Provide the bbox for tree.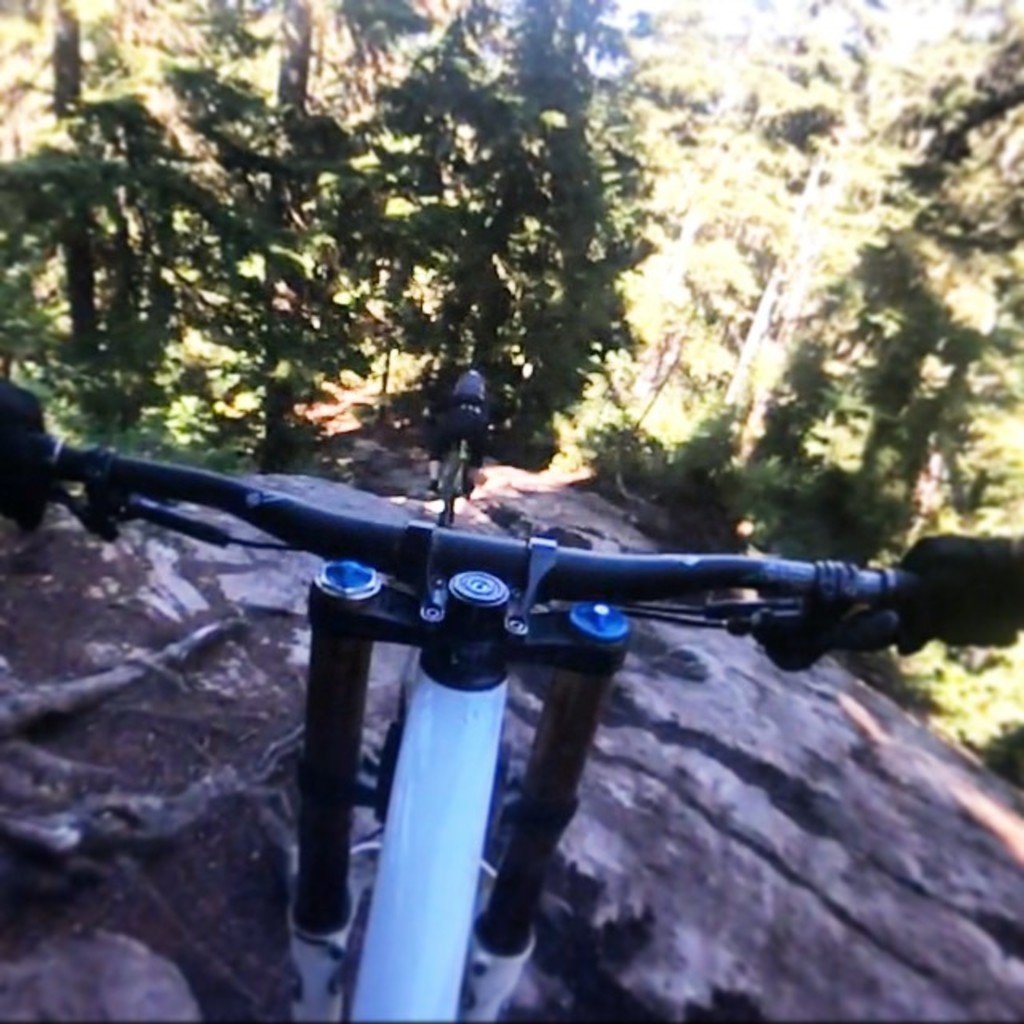
0:0:178:466.
